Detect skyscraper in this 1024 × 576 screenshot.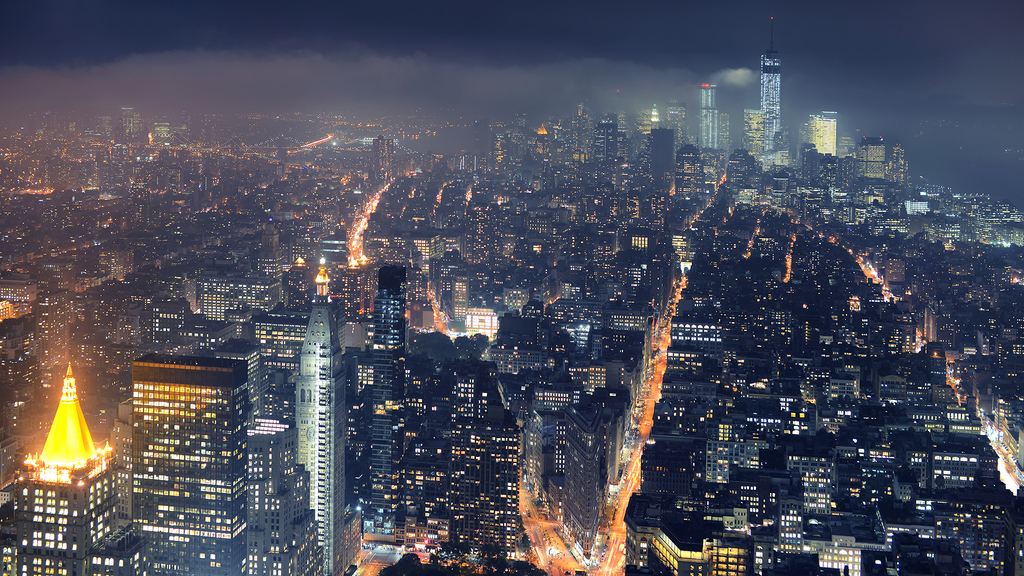
Detection: {"x1": 294, "y1": 285, "x2": 347, "y2": 572}.
